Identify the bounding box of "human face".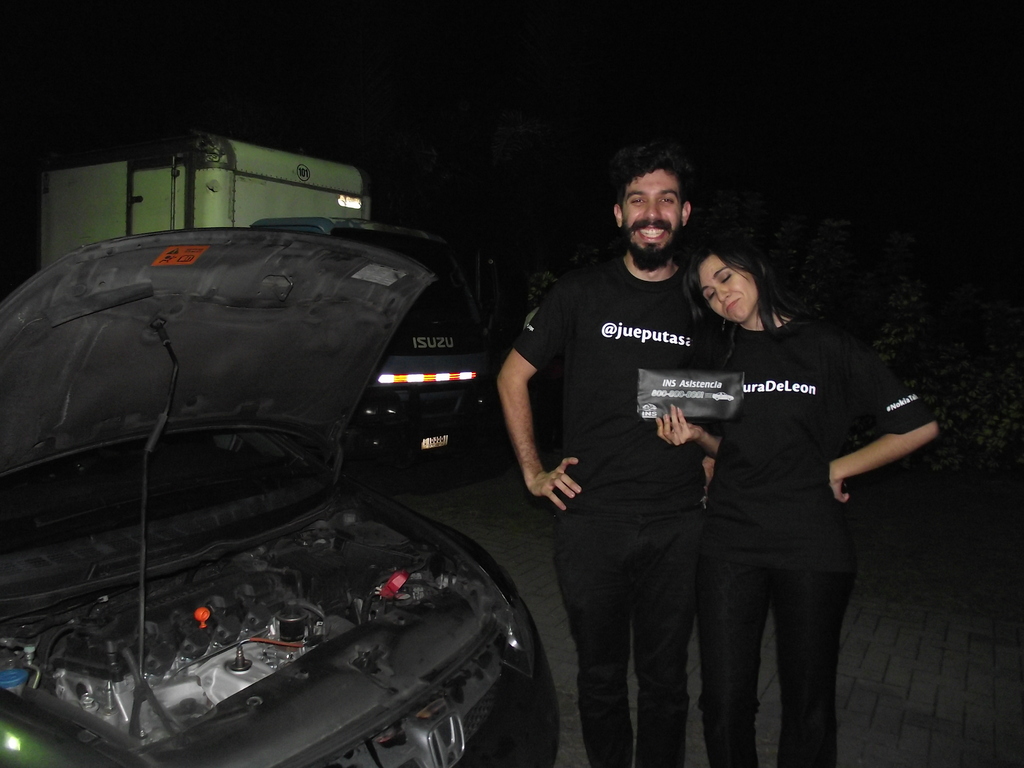
region(699, 252, 757, 321).
